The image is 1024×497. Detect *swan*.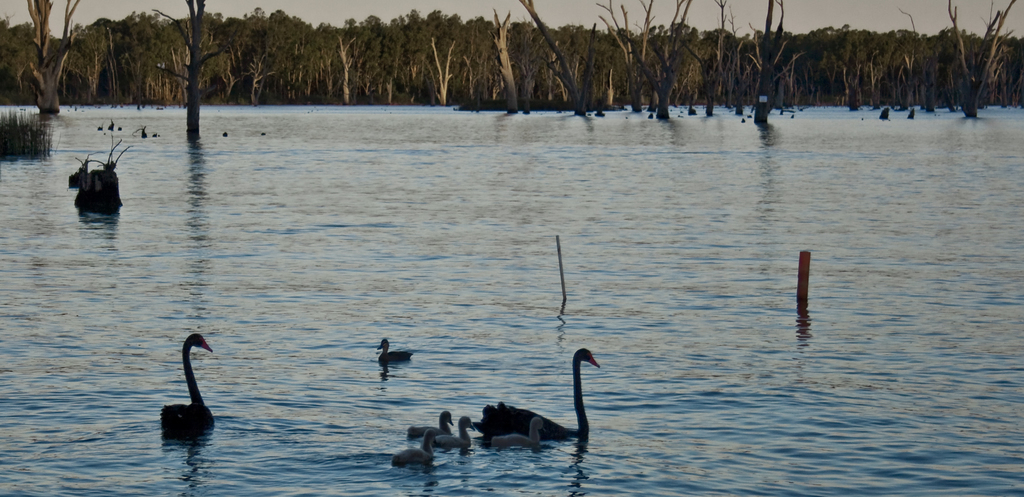
Detection: bbox(489, 415, 540, 455).
